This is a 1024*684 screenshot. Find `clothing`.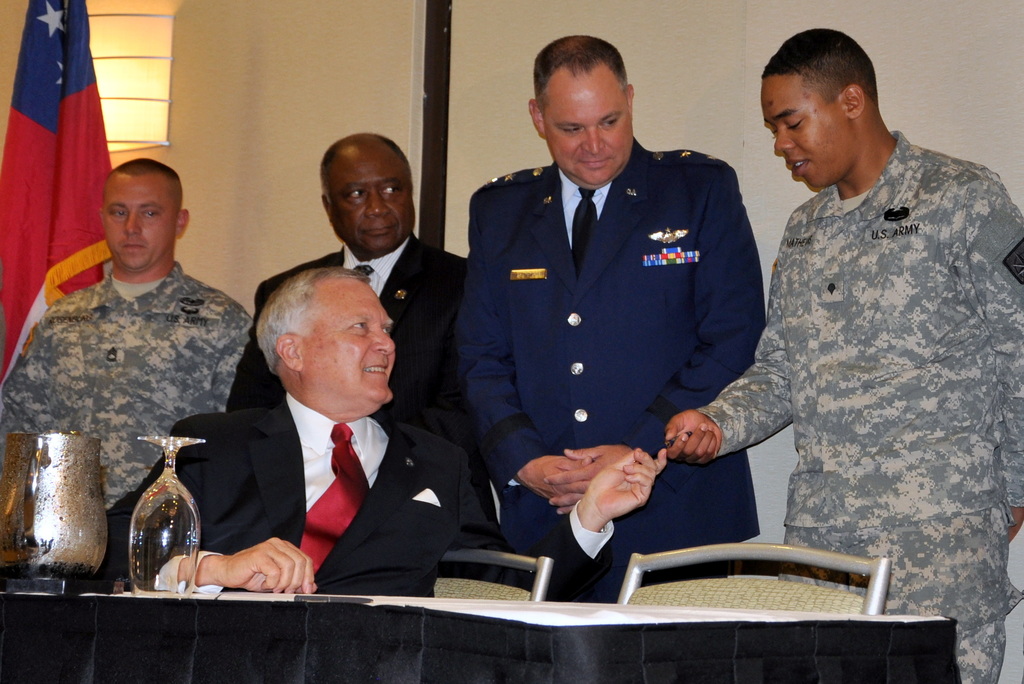
Bounding box: bbox=[678, 111, 1016, 594].
